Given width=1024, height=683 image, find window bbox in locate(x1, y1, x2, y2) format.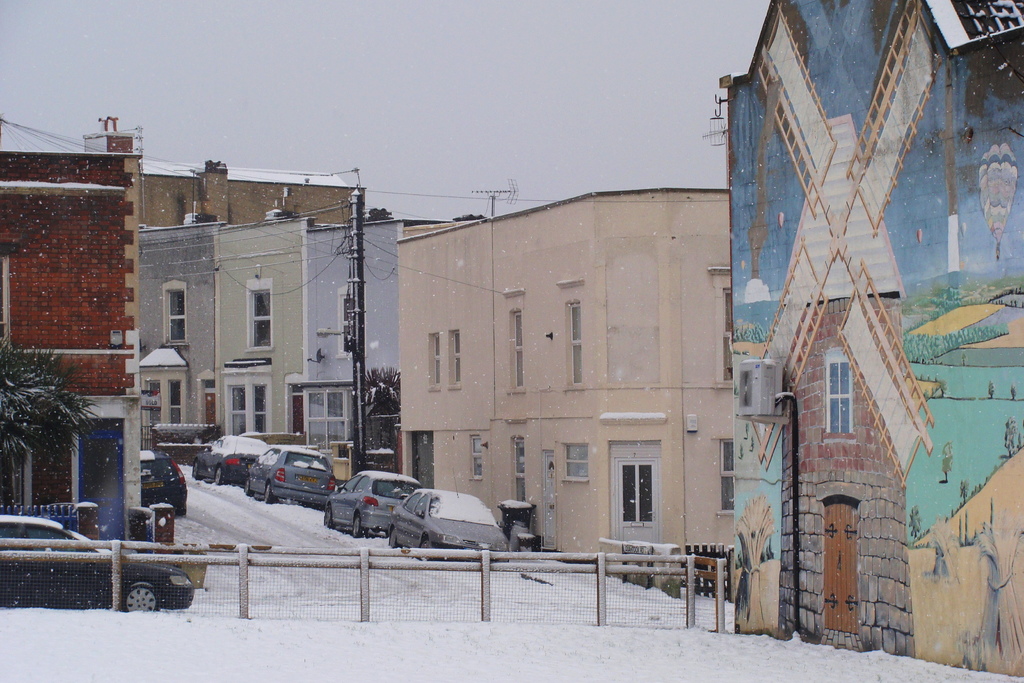
locate(822, 350, 856, 438).
